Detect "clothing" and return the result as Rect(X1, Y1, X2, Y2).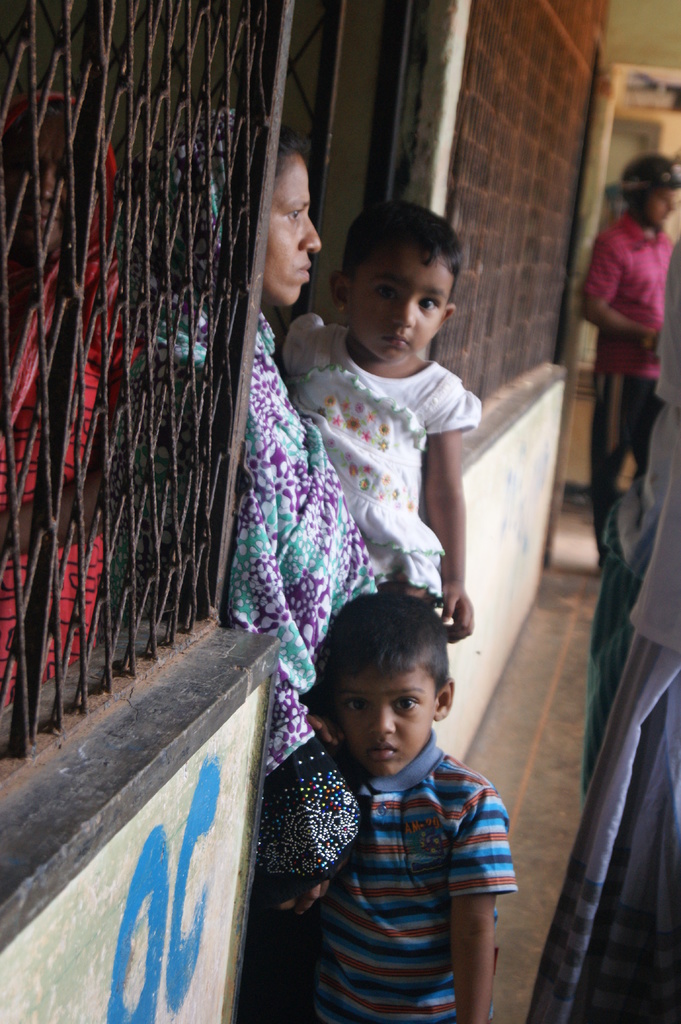
Rect(581, 213, 675, 531).
